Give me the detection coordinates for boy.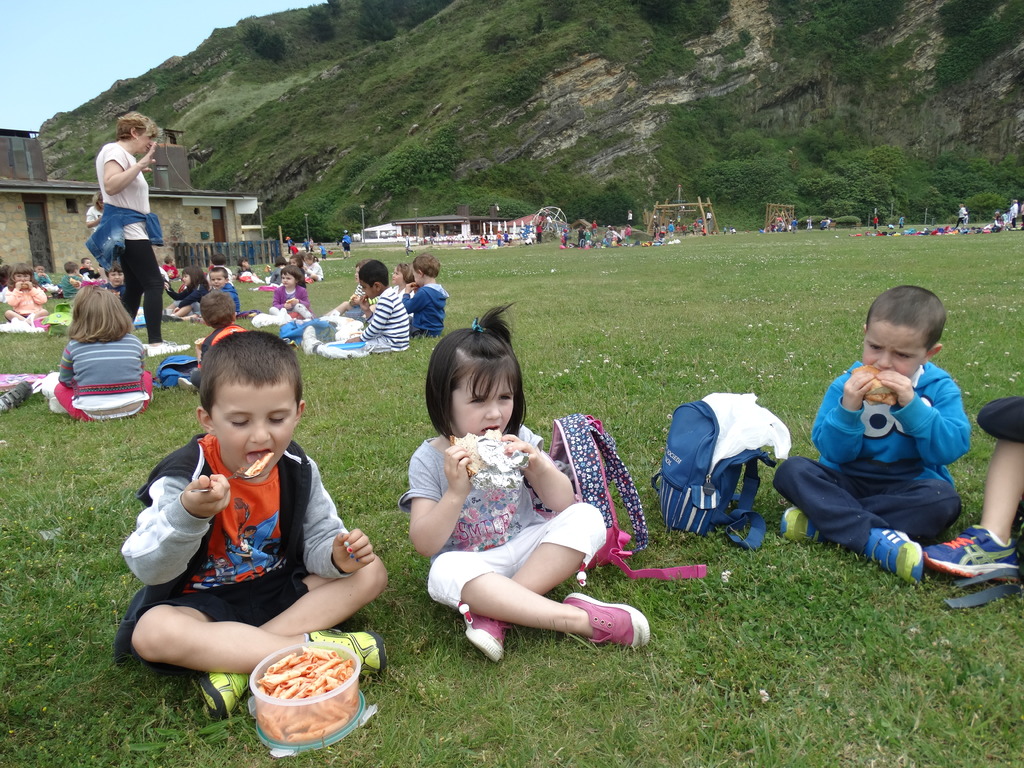
(110,332,395,728).
